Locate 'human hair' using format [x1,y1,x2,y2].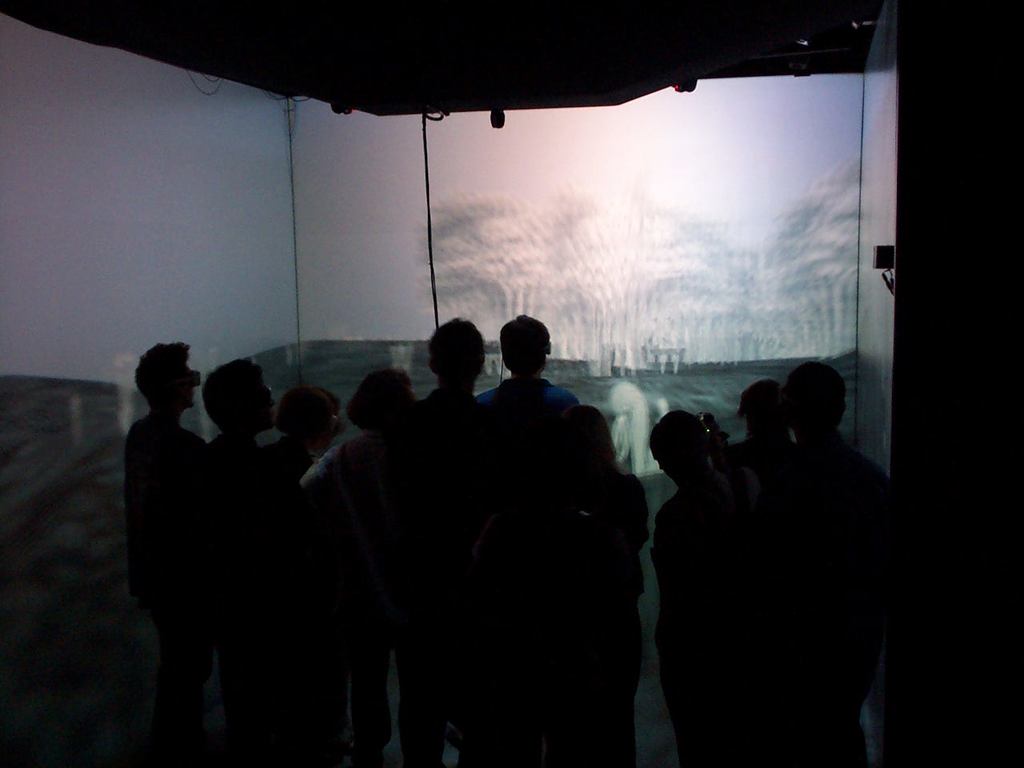
[275,386,342,448].
